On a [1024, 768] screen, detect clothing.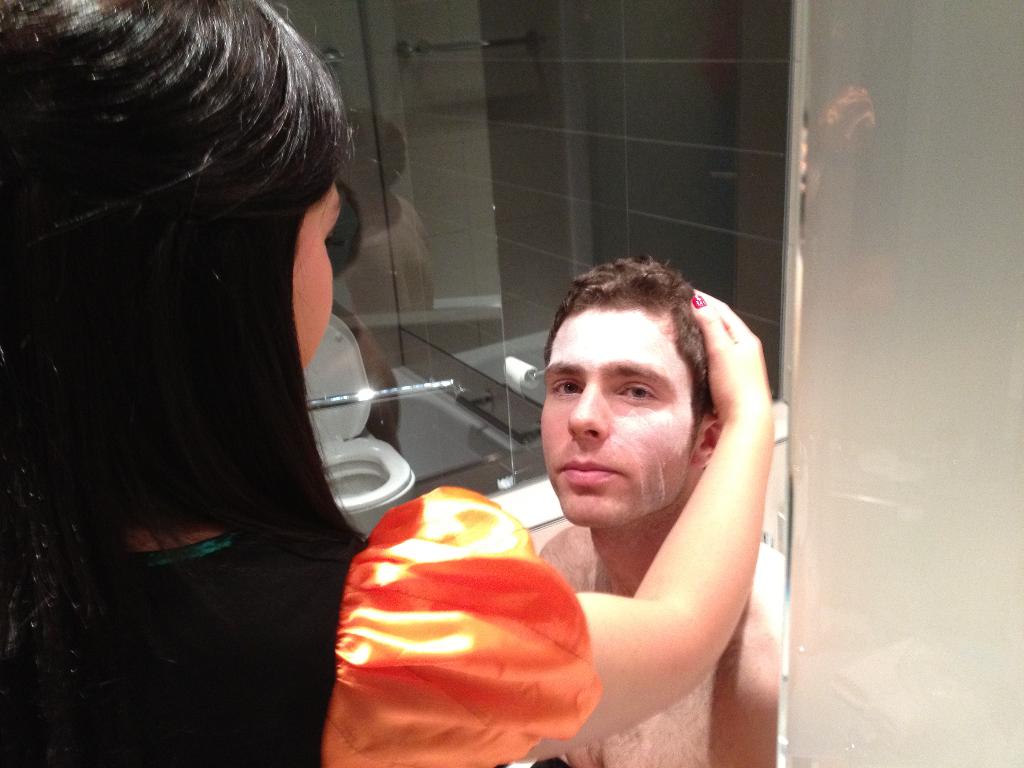
<region>0, 483, 605, 767</region>.
